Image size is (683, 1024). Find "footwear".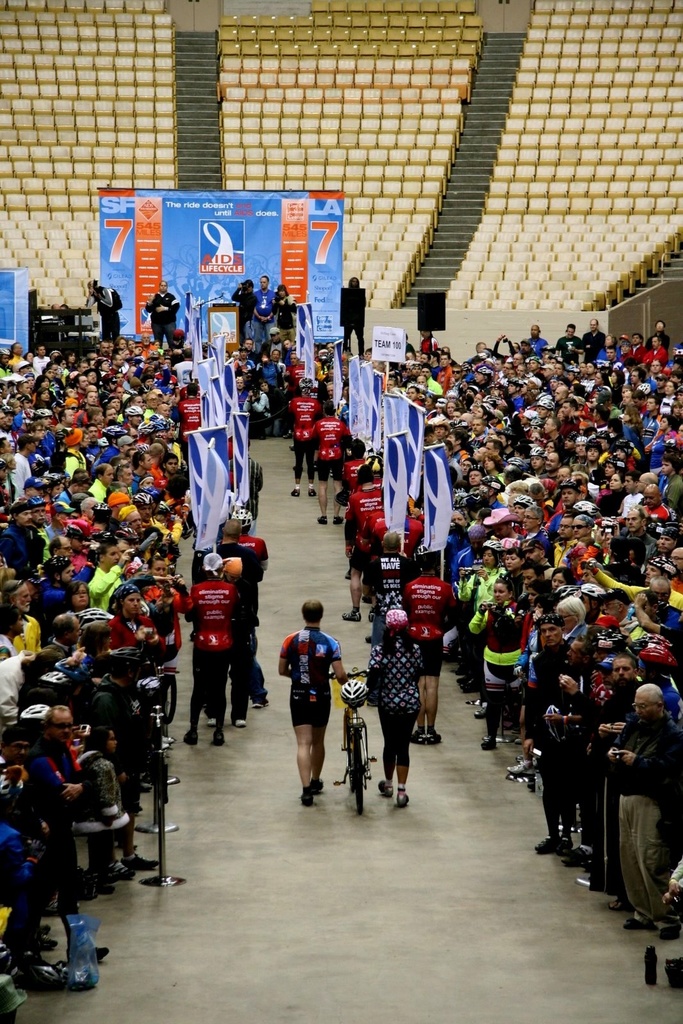
{"left": 413, "top": 732, "right": 424, "bottom": 749}.
